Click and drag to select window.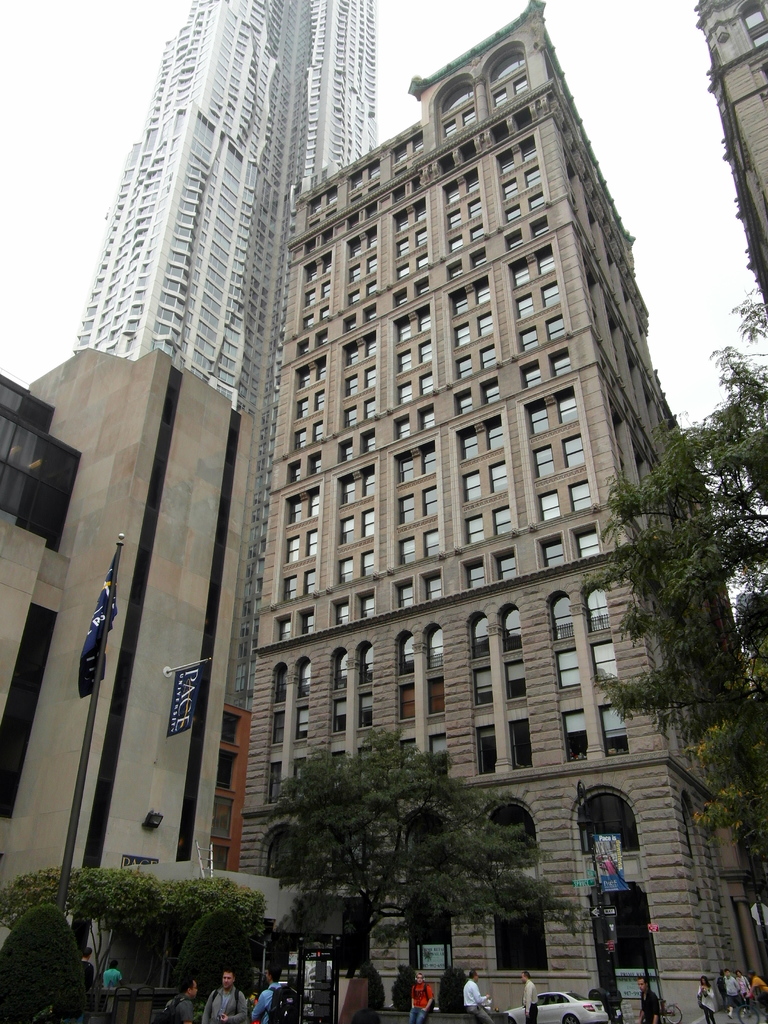
Selection: region(416, 893, 465, 975).
